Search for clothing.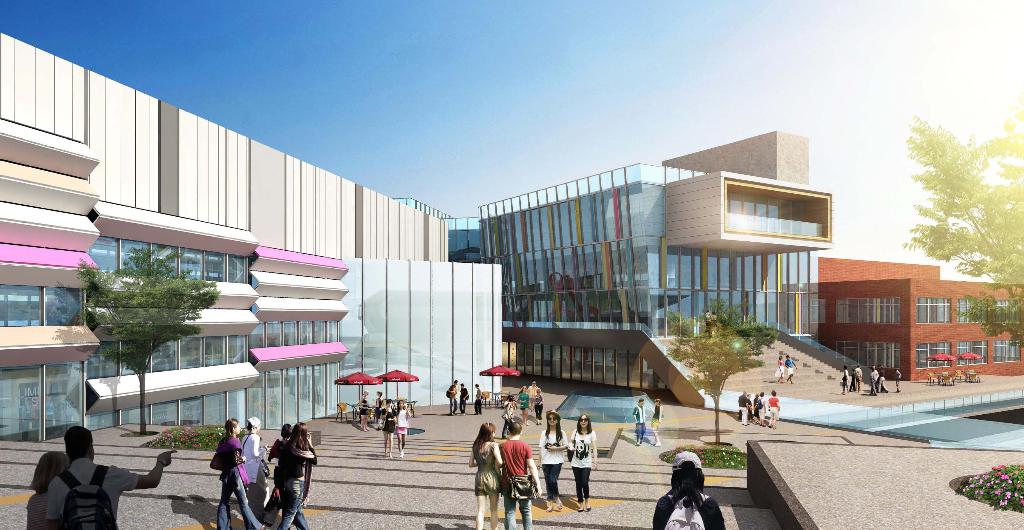
Found at 239,433,262,518.
